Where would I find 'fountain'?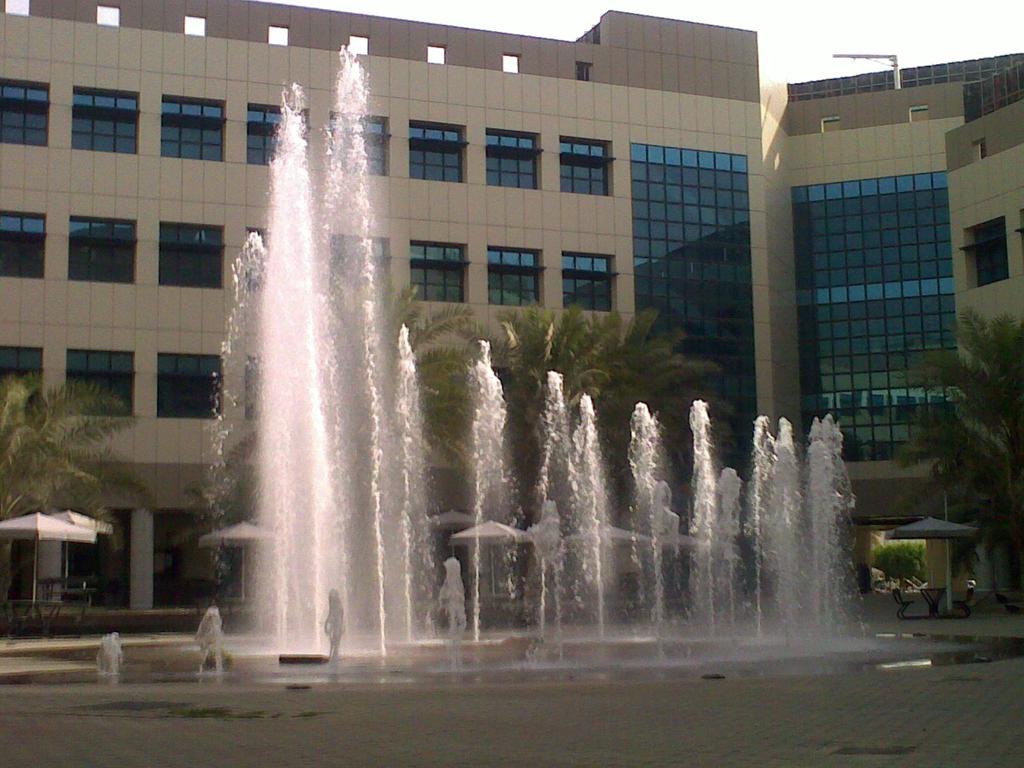
At rect(88, 631, 120, 684).
